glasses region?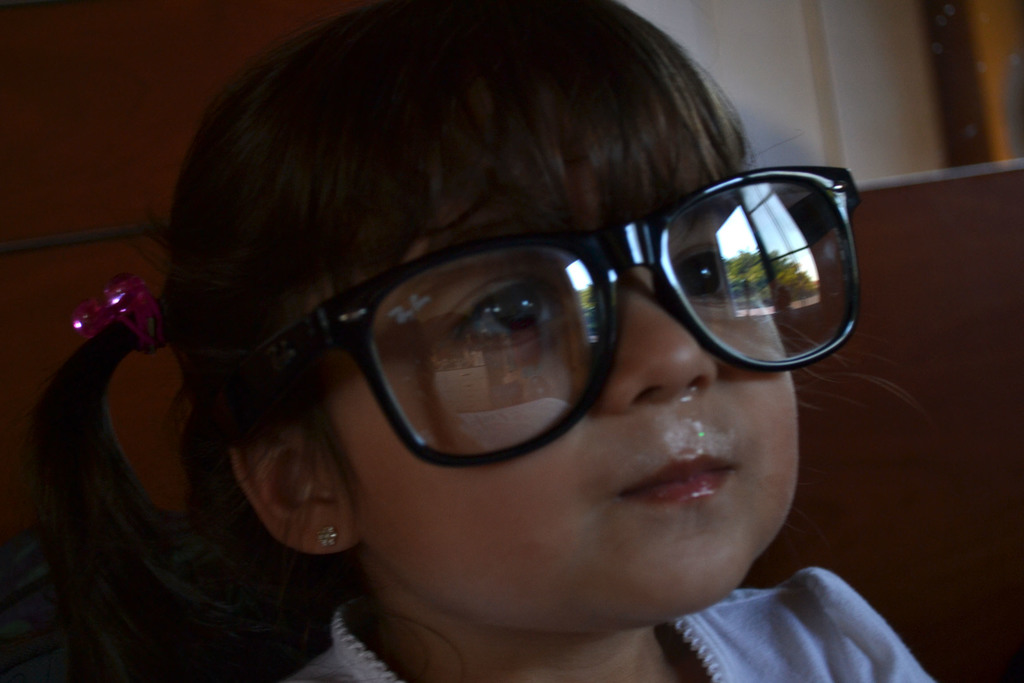
(x1=217, y1=158, x2=868, y2=469)
